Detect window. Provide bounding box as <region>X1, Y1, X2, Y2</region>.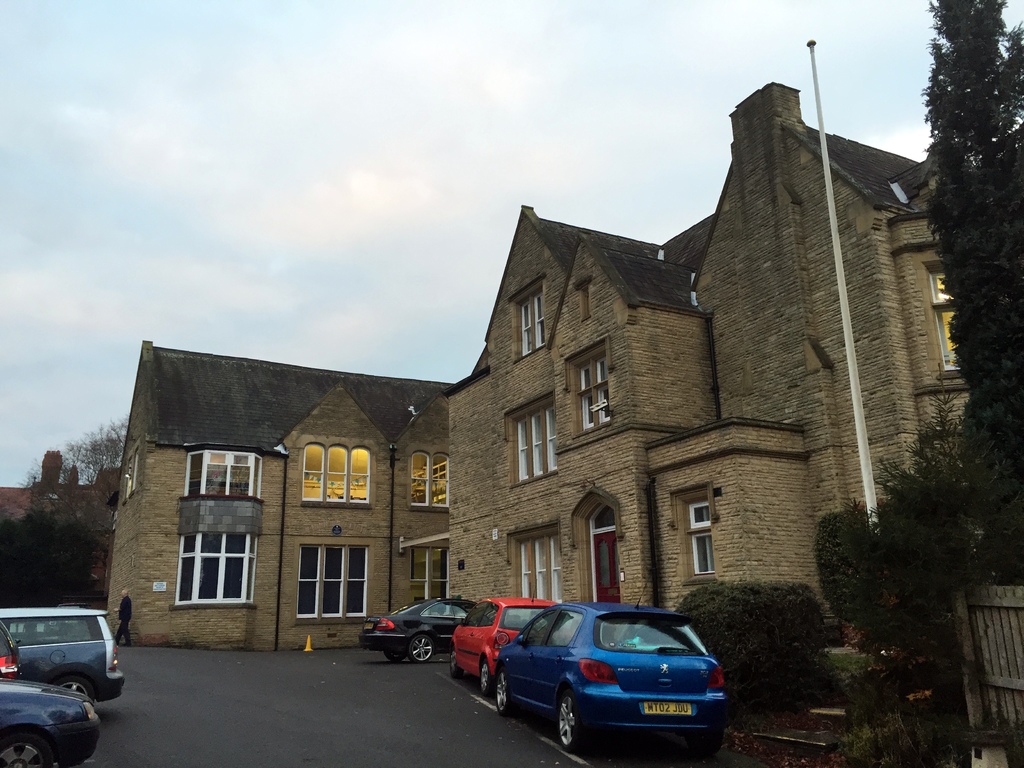
<region>324, 443, 345, 504</region>.
